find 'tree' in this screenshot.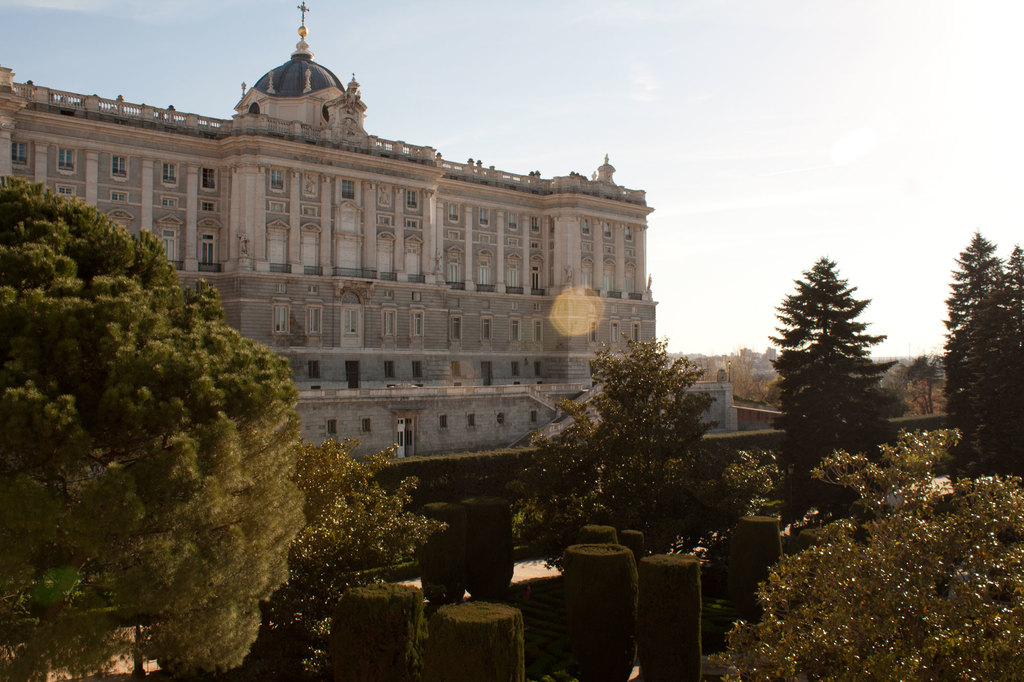
The bounding box for 'tree' is detection(769, 257, 898, 513).
